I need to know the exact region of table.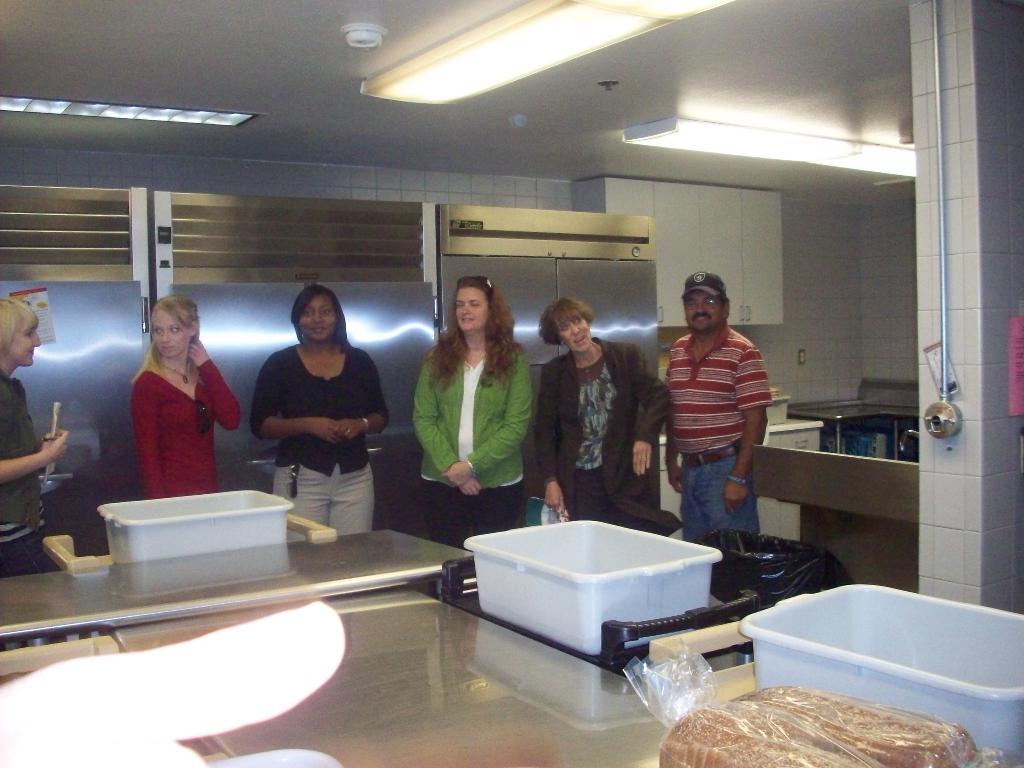
Region: [x1=0, y1=522, x2=477, y2=646].
